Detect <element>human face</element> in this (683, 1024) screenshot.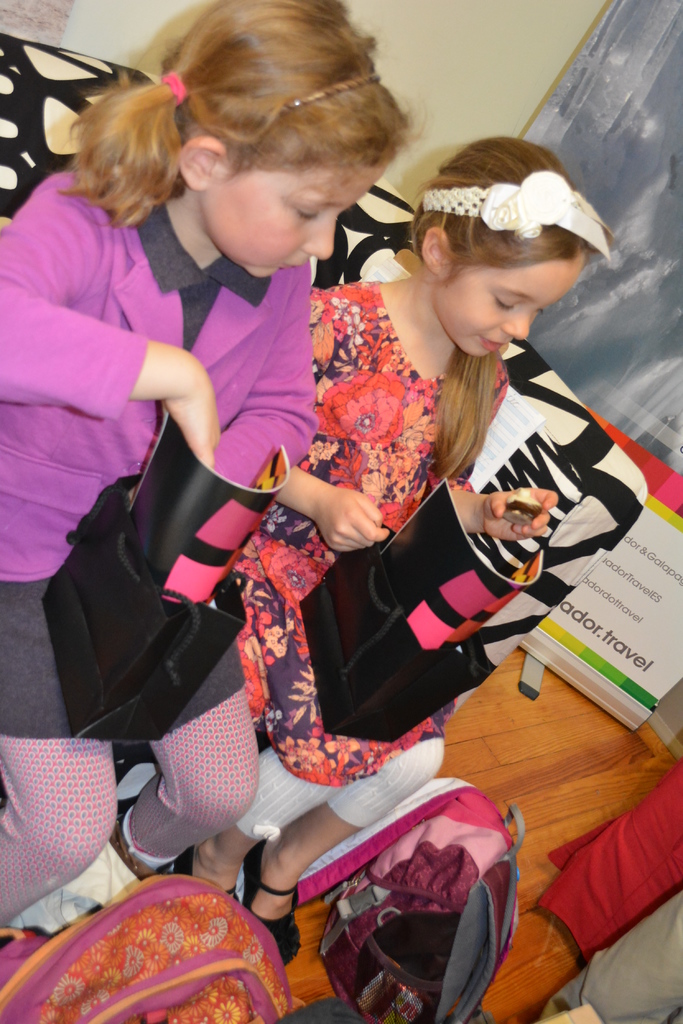
Detection: BBox(203, 174, 387, 279).
